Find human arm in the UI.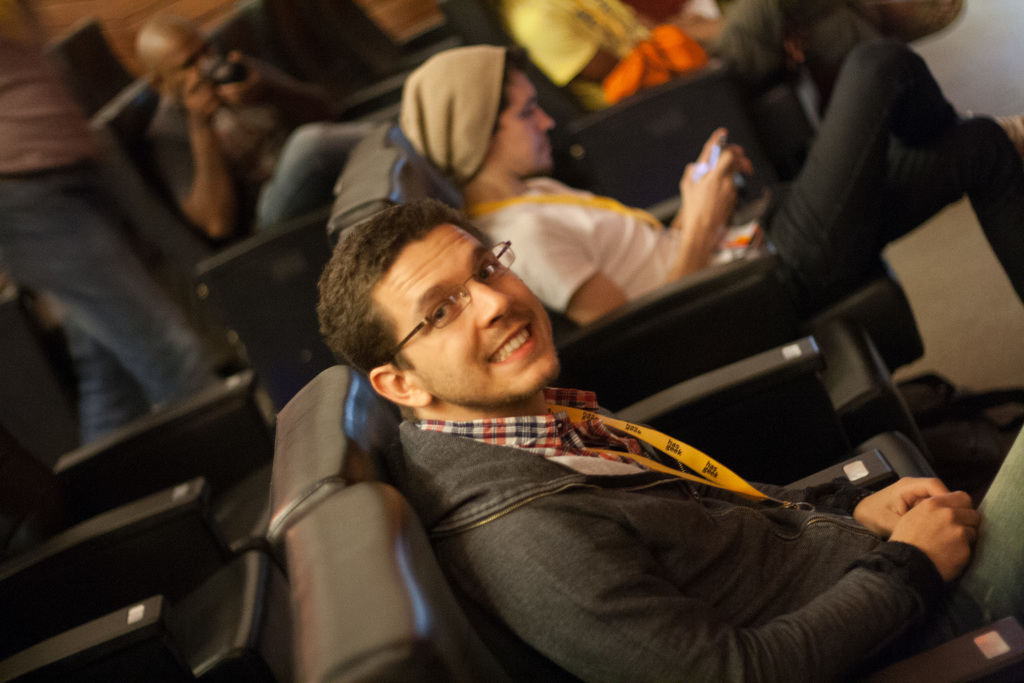
UI element at {"x1": 502, "y1": 0, "x2": 634, "y2": 92}.
